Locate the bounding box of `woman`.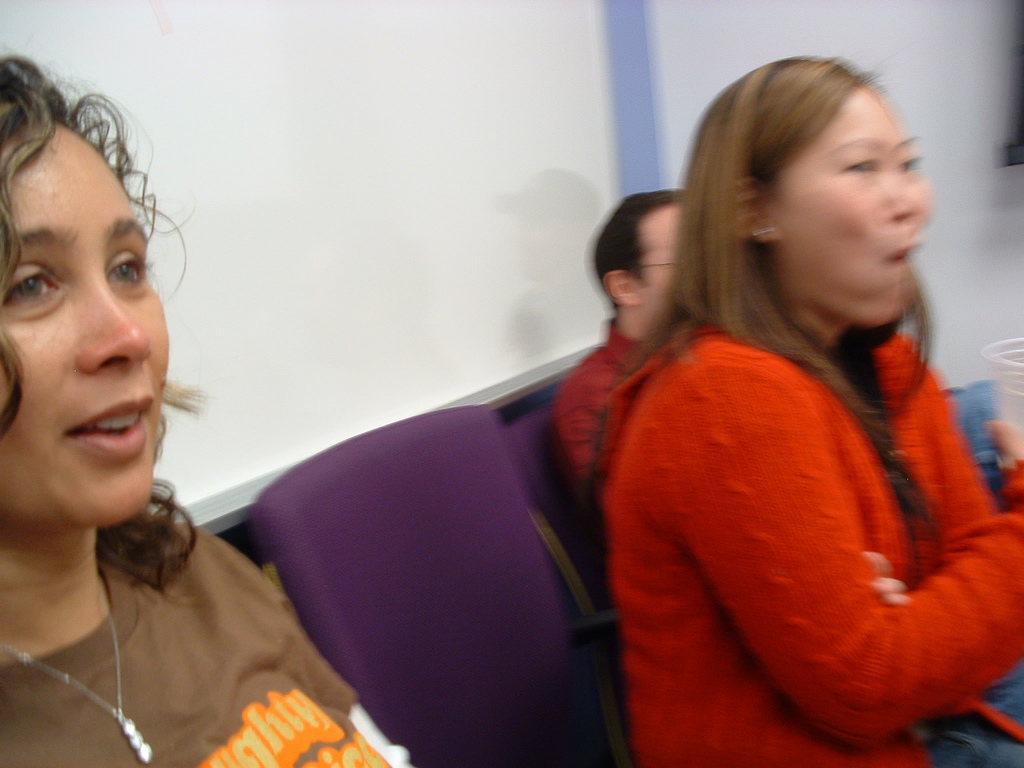
Bounding box: [538,57,1023,767].
